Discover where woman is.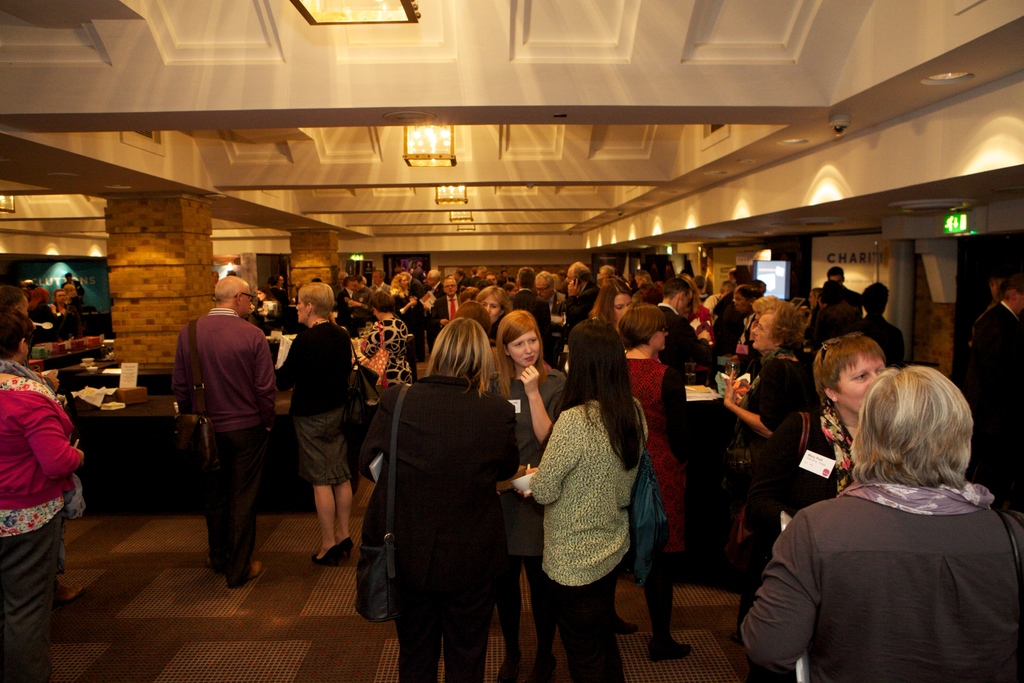
Discovered at [left=0, top=306, right=86, bottom=682].
